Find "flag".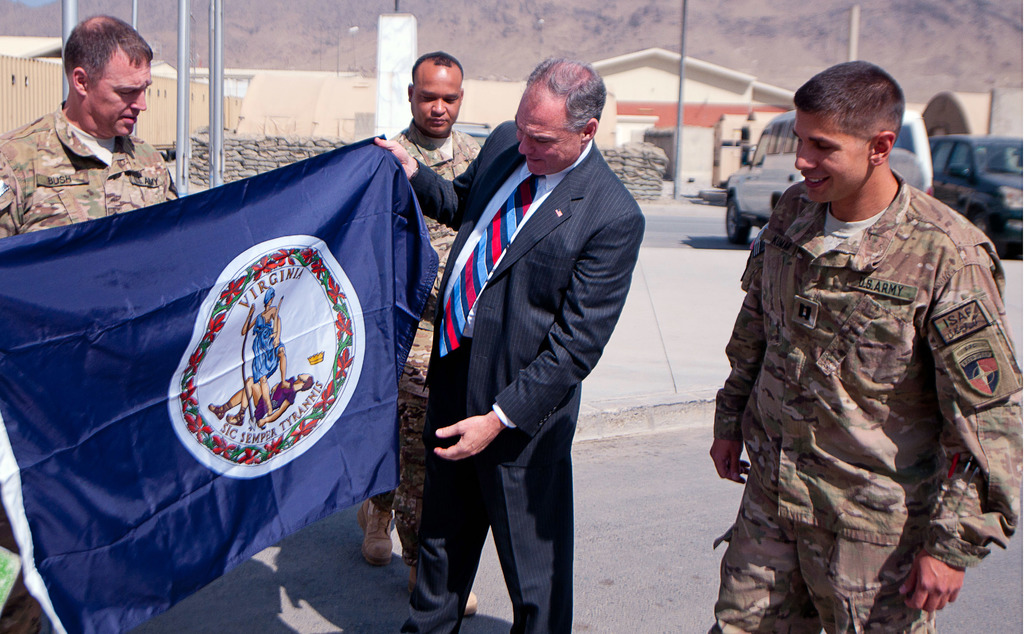
bbox=(0, 131, 443, 633).
